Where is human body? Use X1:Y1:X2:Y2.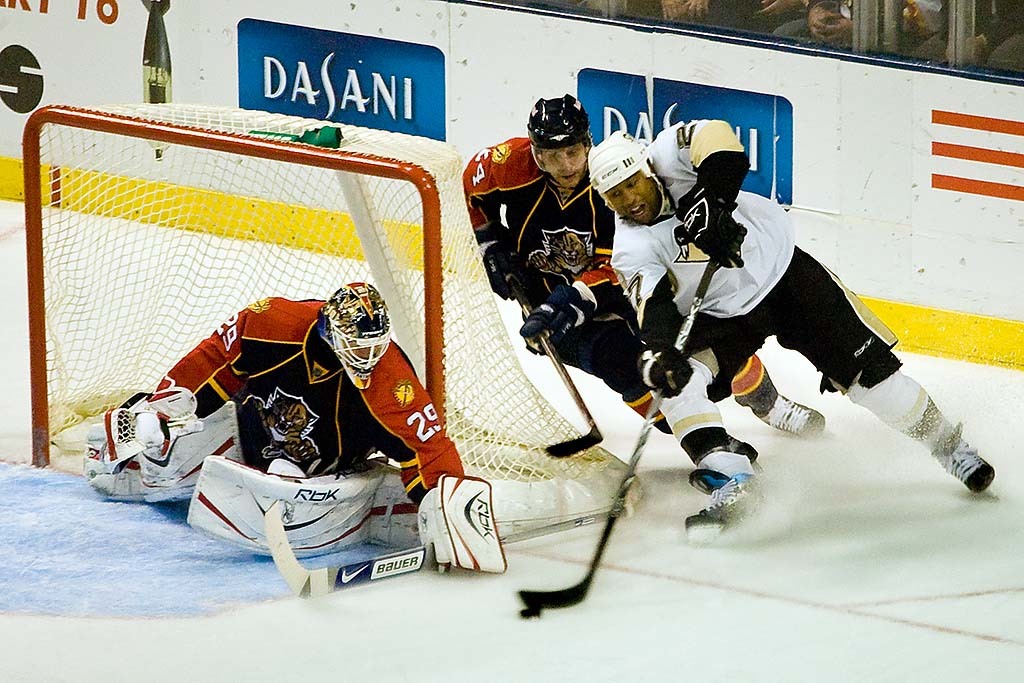
454:111:844:444.
